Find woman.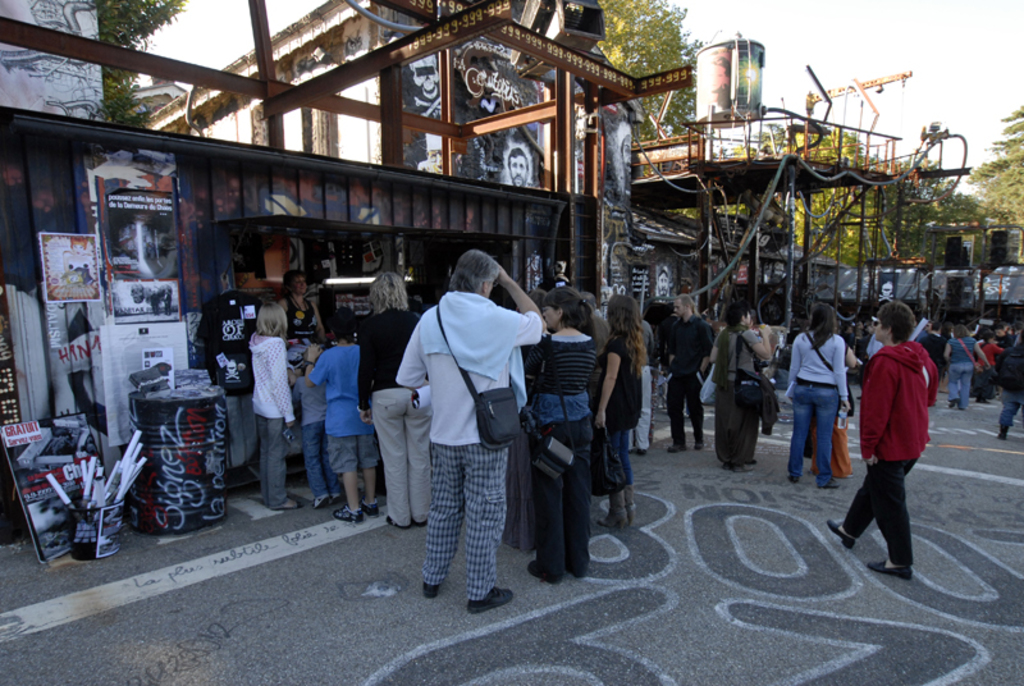
rect(605, 289, 648, 521).
